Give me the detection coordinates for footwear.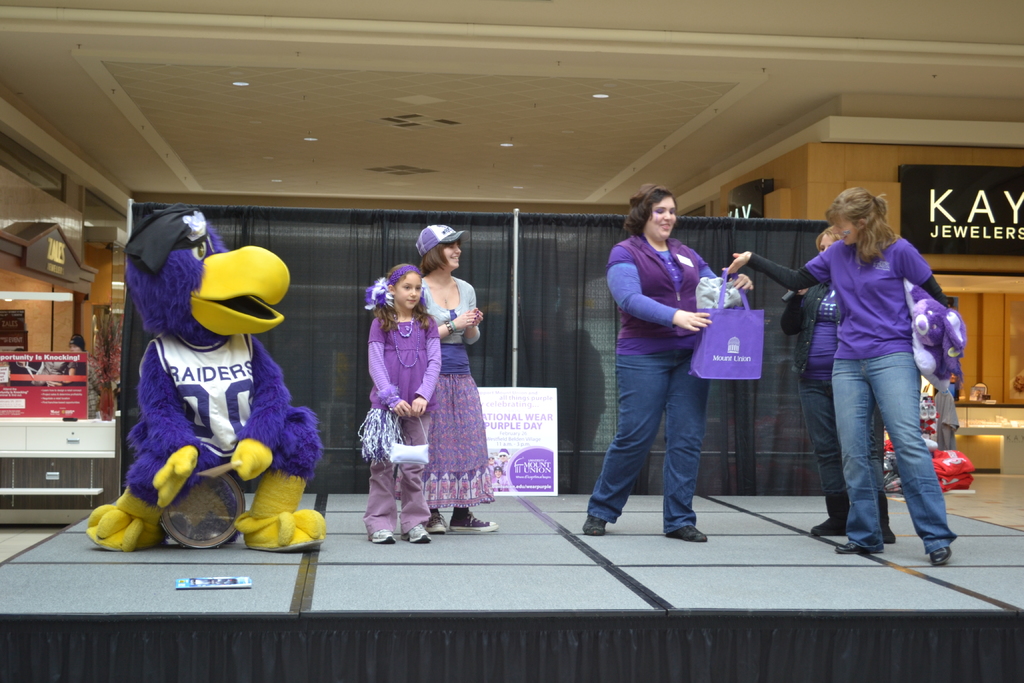
x1=450, y1=506, x2=500, y2=532.
